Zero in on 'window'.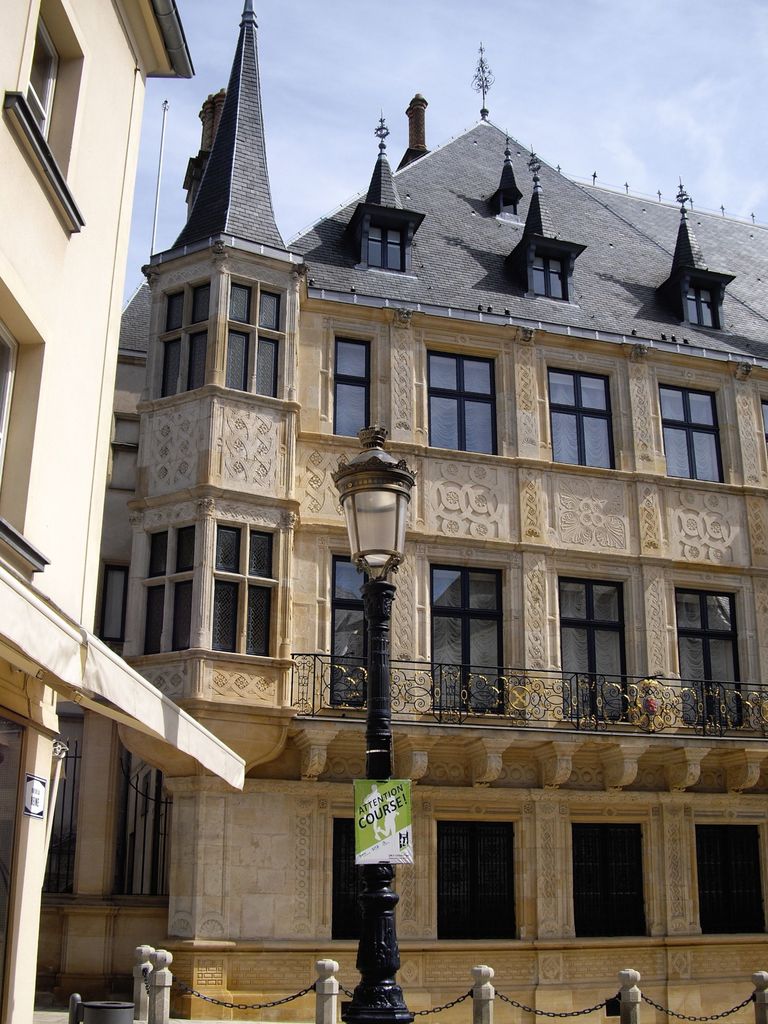
Zeroed in: bbox=(435, 824, 517, 937).
